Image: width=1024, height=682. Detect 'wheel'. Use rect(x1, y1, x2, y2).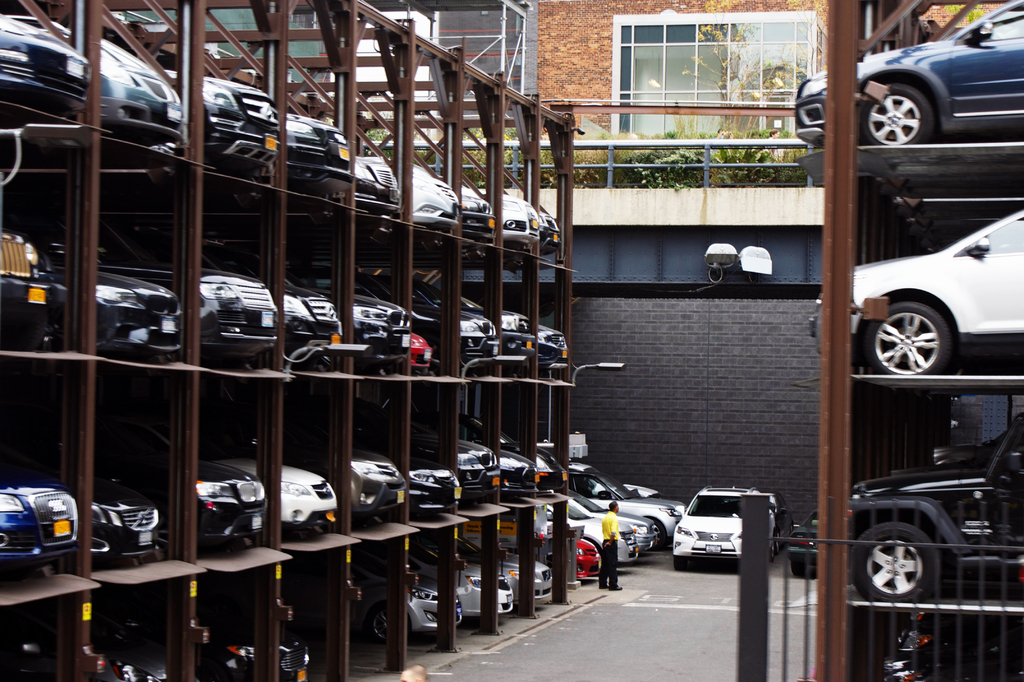
rect(860, 300, 940, 381).
